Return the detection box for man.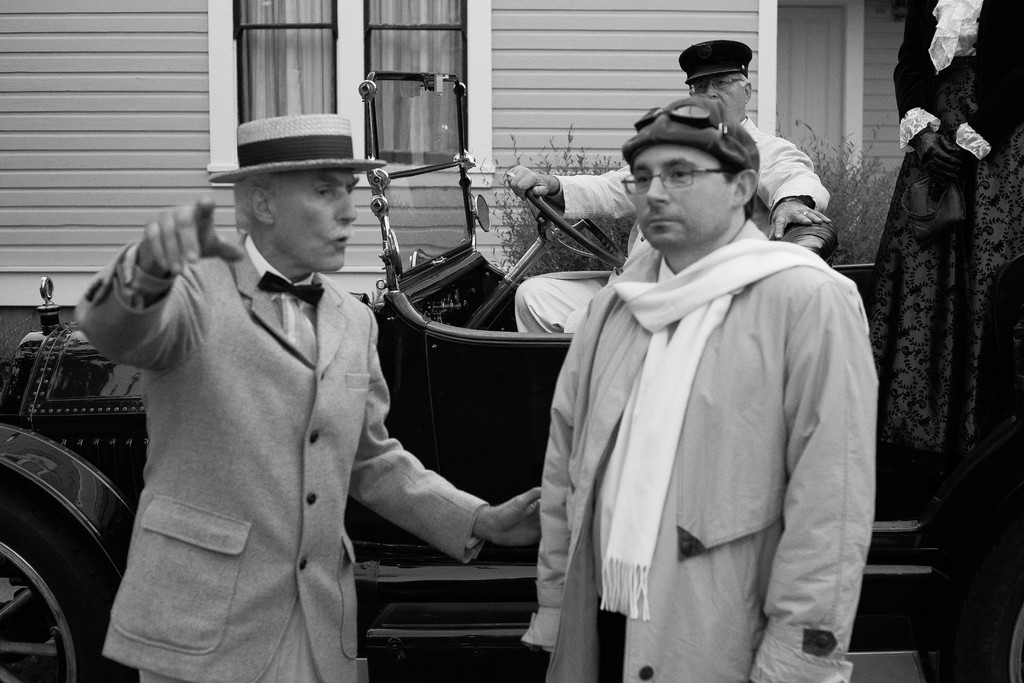
region(524, 88, 883, 682).
